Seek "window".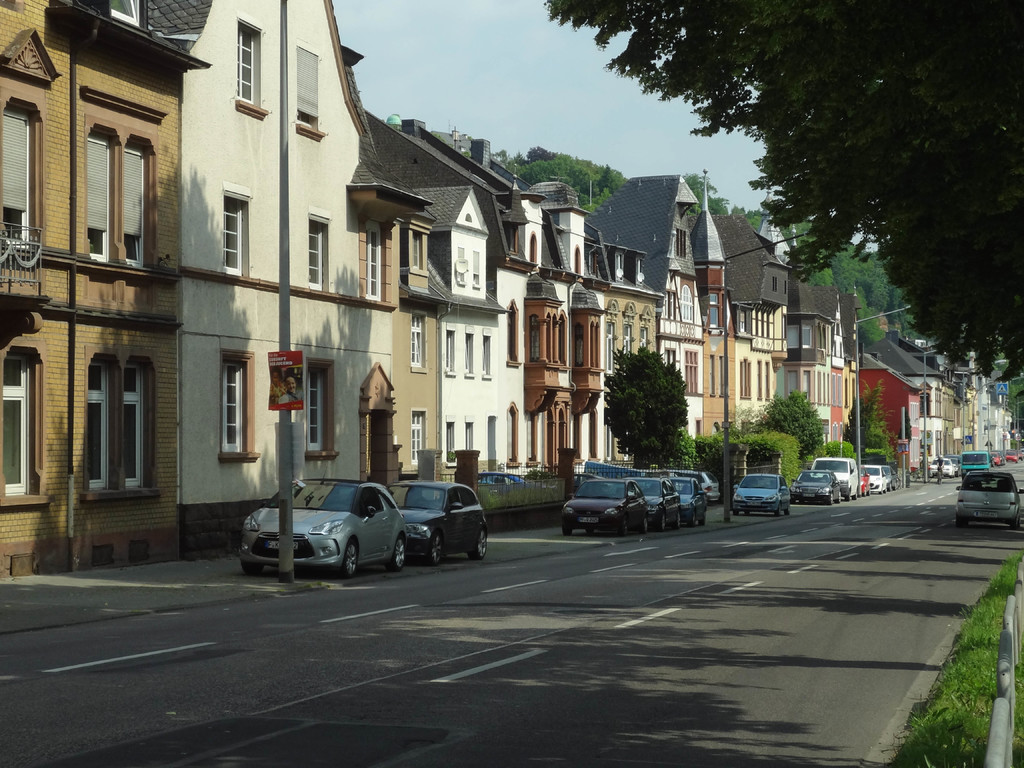
(left=445, top=322, right=459, bottom=376).
